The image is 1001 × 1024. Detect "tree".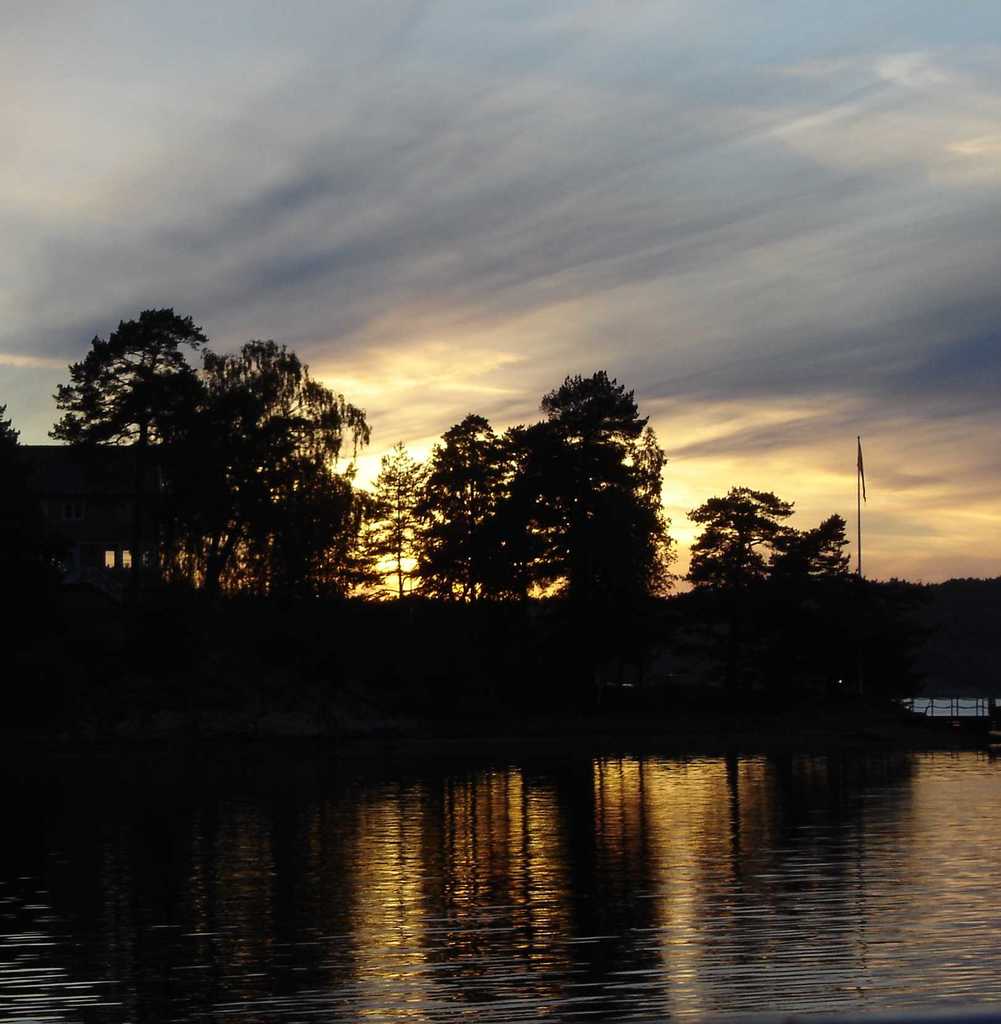
Detection: x1=411 y1=413 x2=545 y2=606.
